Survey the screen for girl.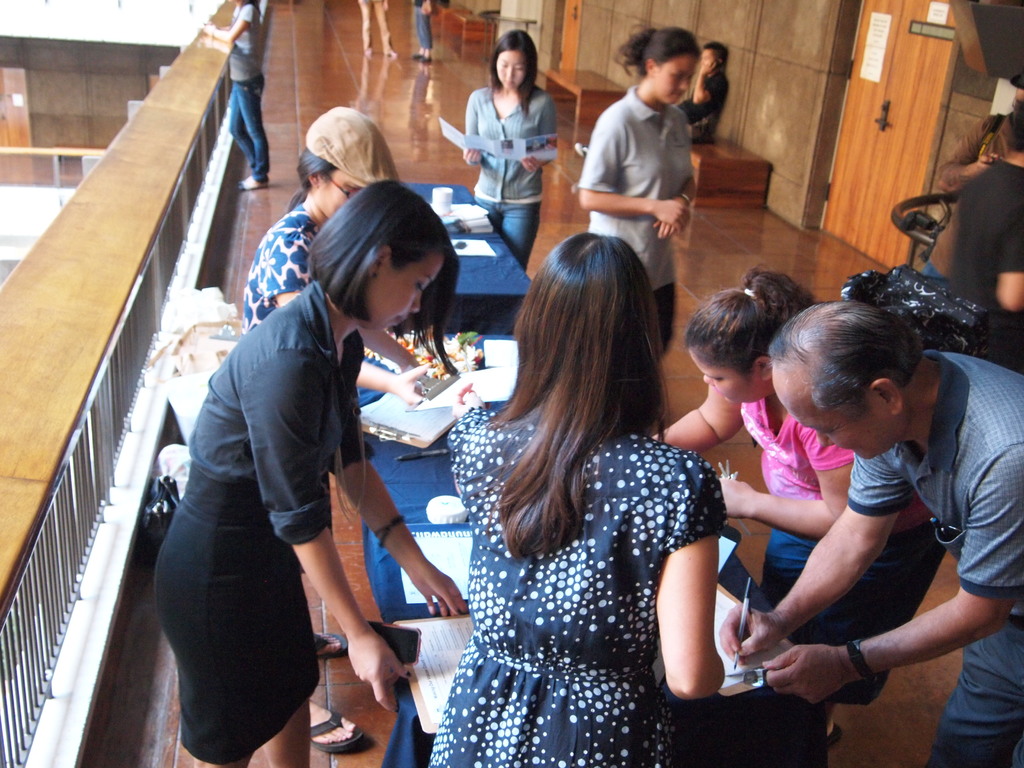
Survey found: x1=575 y1=24 x2=711 y2=342.
